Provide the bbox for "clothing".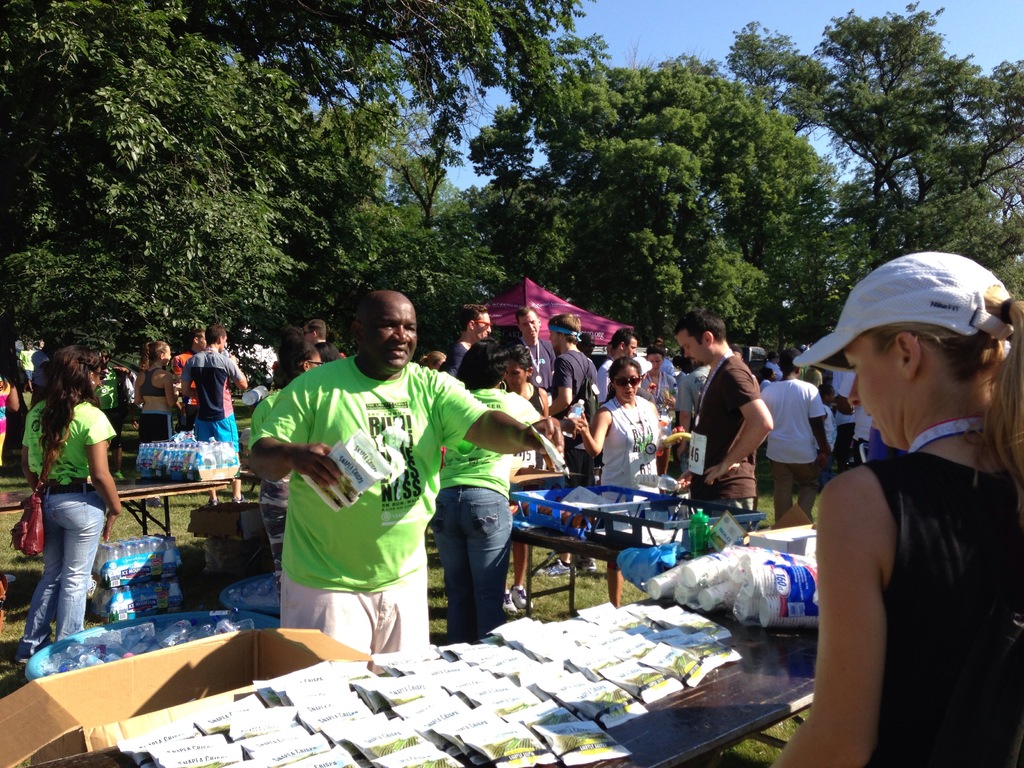
<bbox>761, 378, 823, 490</bbox>.
